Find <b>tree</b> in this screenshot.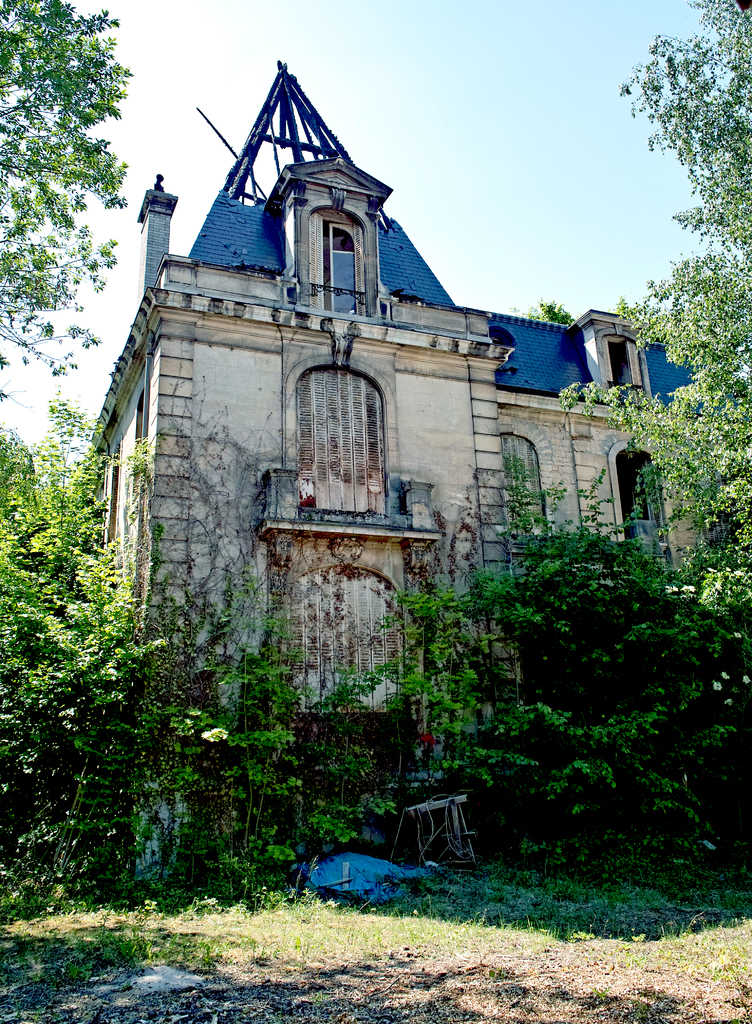
The bounding box for <b>tree</b> is pyautogui.locateOnScreen(552, 0, 751, 570).
